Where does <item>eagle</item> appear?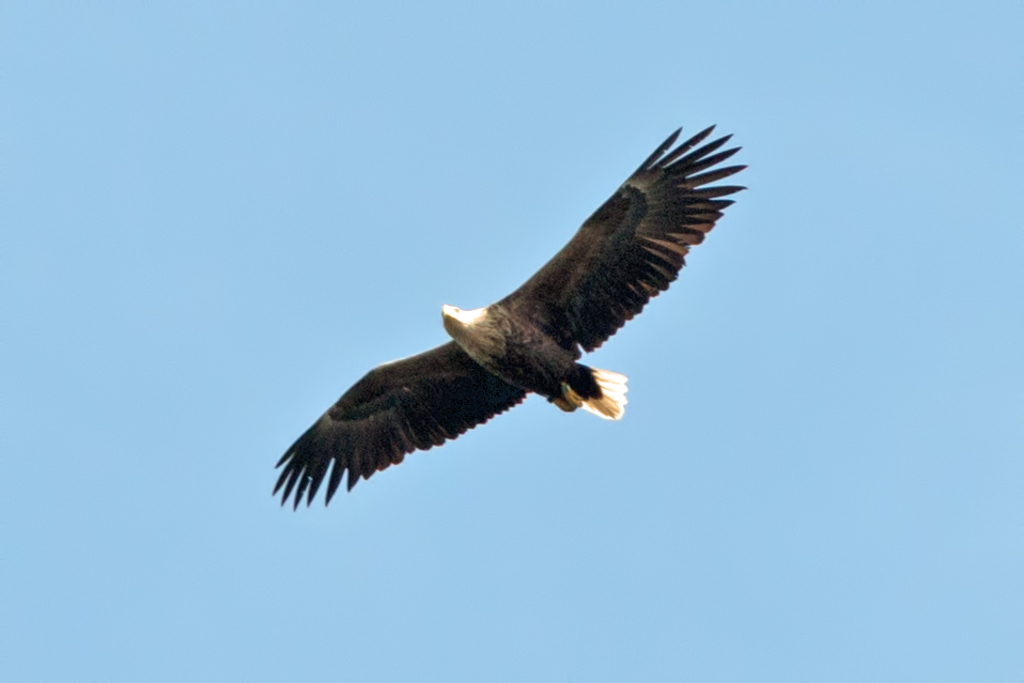
Appears at (275,124,747,510).
